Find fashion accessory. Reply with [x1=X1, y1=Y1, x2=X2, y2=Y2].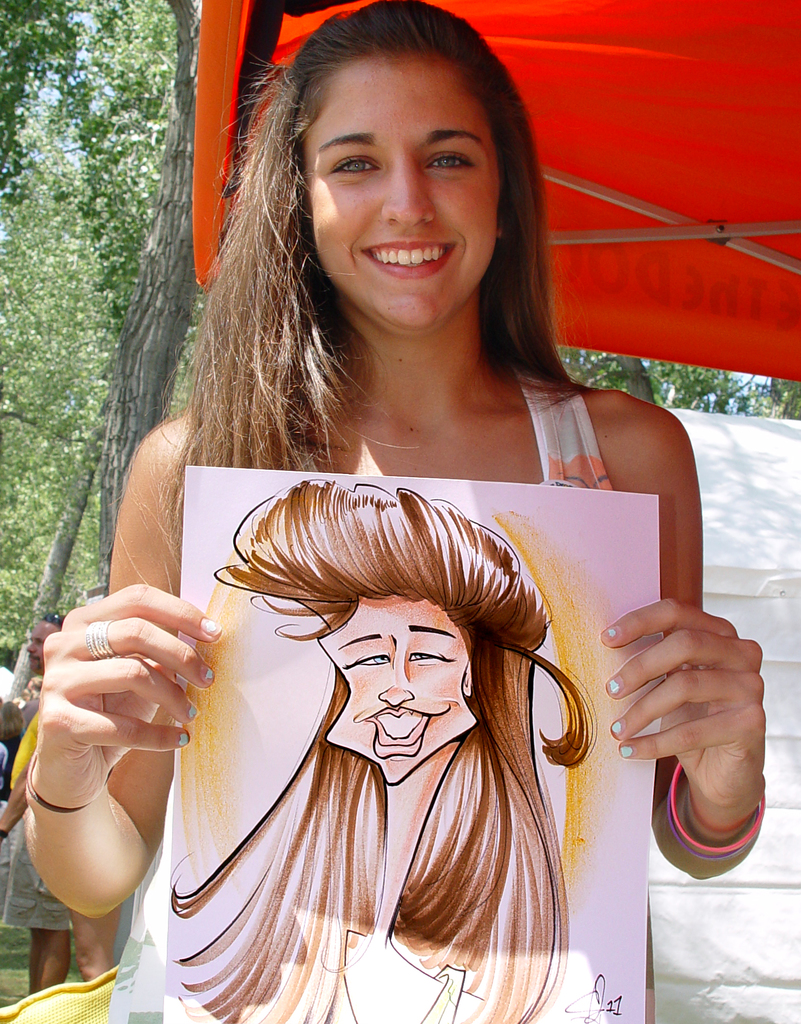
[x1=683, y1=797, x2=754, y2=836].
